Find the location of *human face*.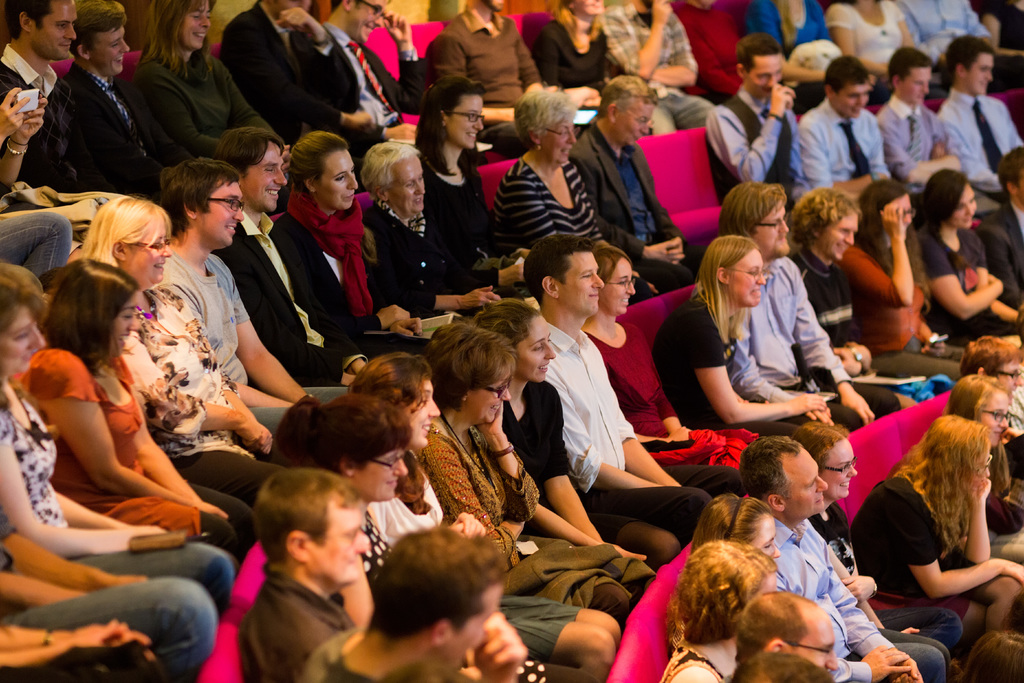
Location: (left=92, top=20, right=129, bottom=78).
